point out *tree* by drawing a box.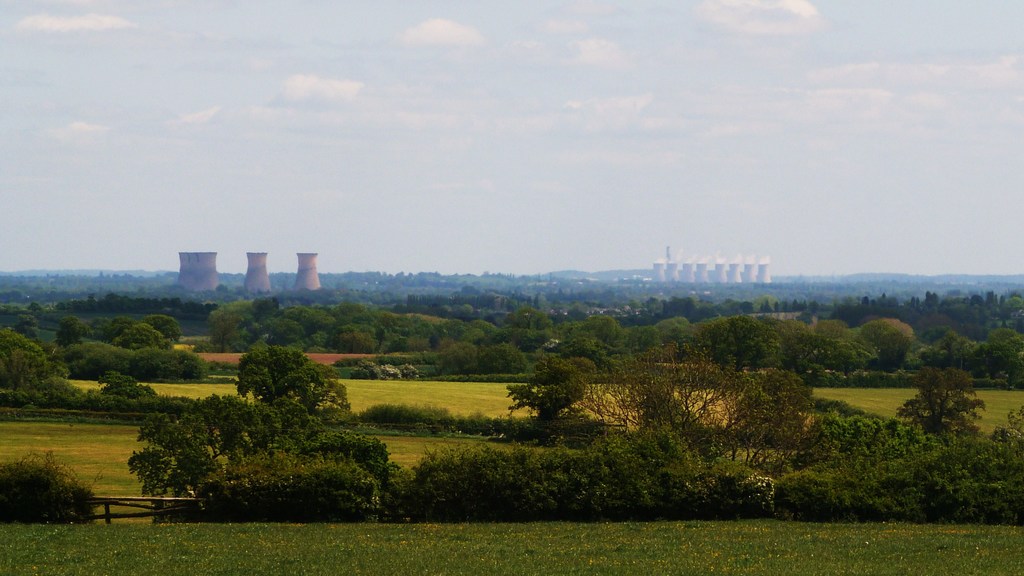
(509,345,602,429).
